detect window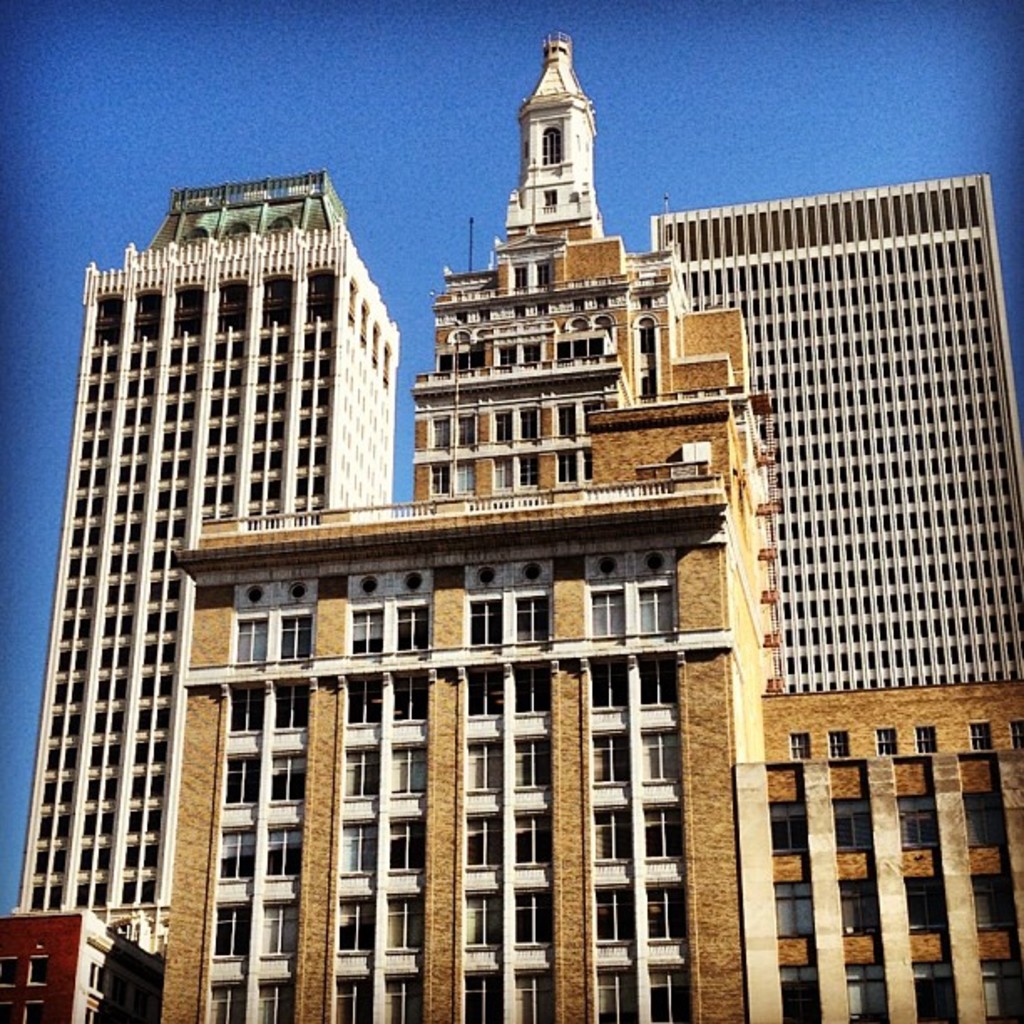
(x1=80, y1=957, x2=114, y2=1001)
